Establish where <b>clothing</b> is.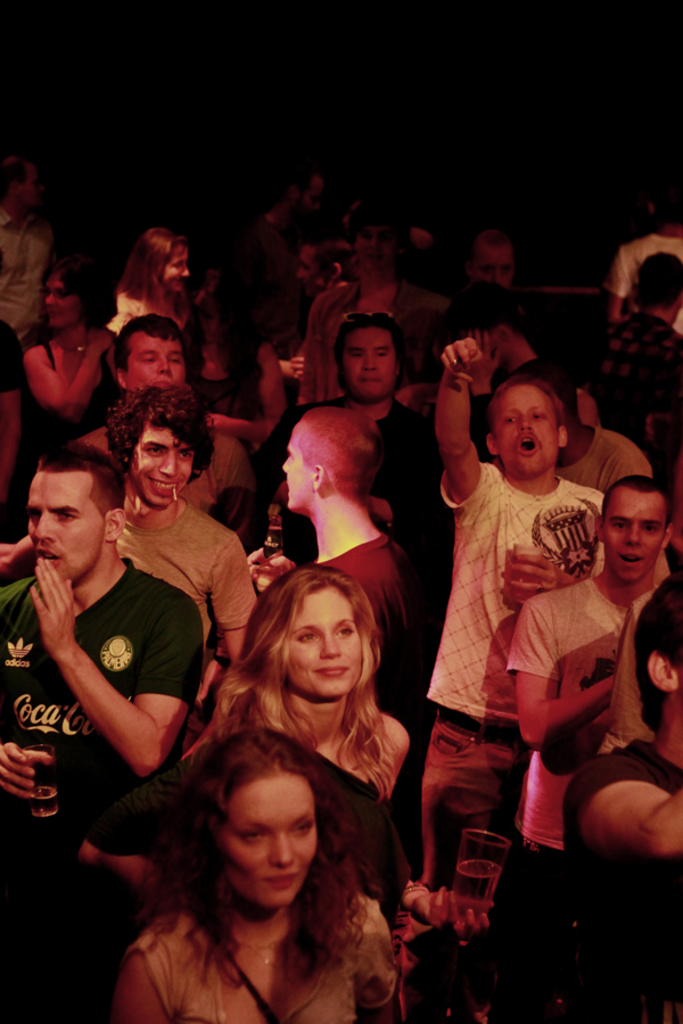
Established at (left=112, top=283, right=208, bottom=329).
